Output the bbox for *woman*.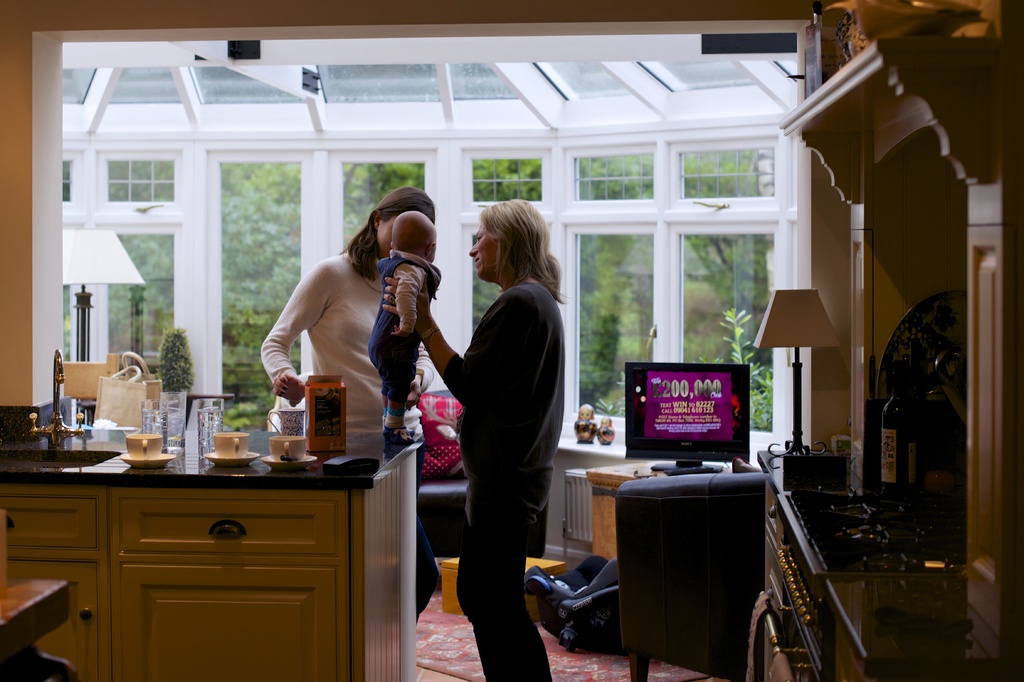
region(427, 180, 577, 676).
